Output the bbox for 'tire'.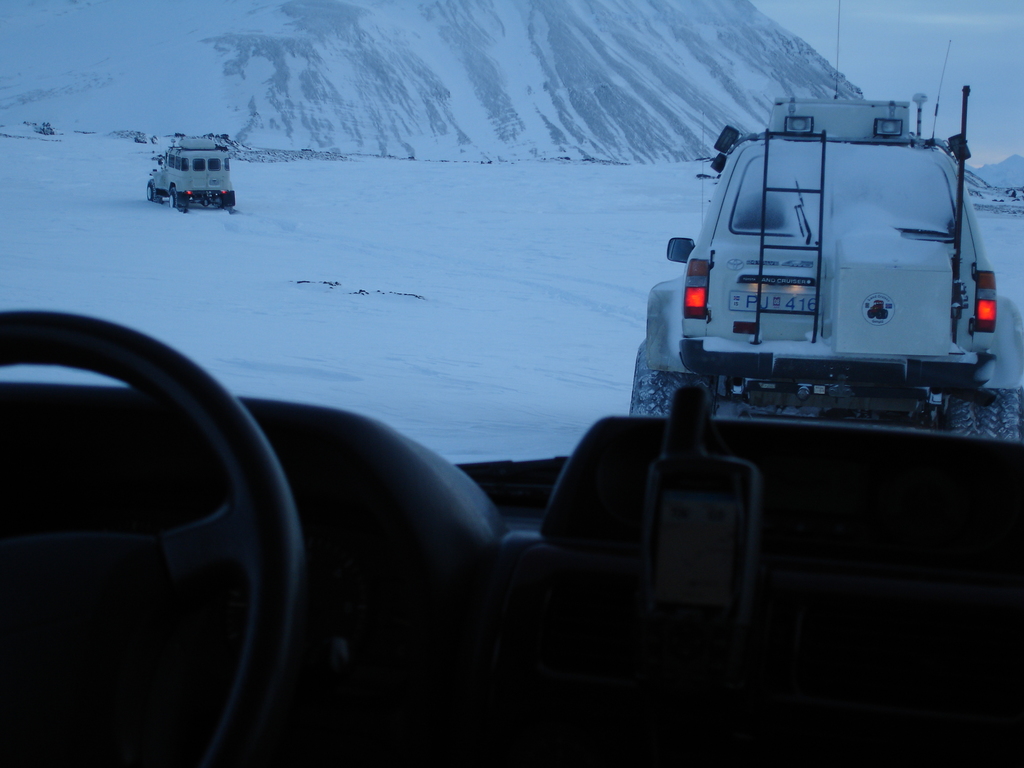
select_region(167, 188, 188, 213).
